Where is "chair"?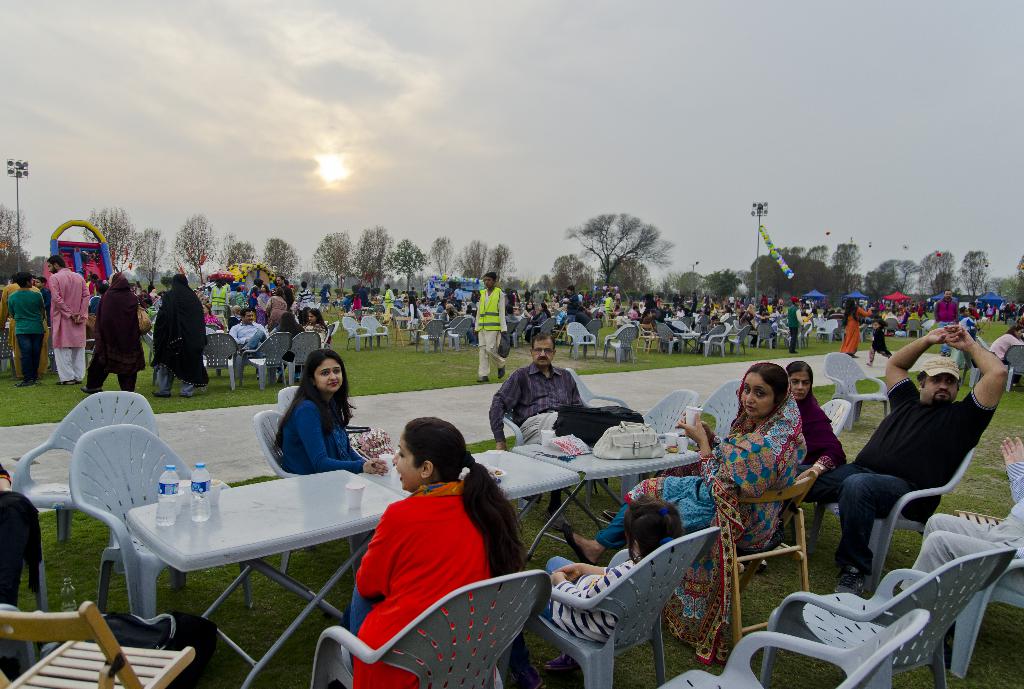
(312, 563, 552, 688).
